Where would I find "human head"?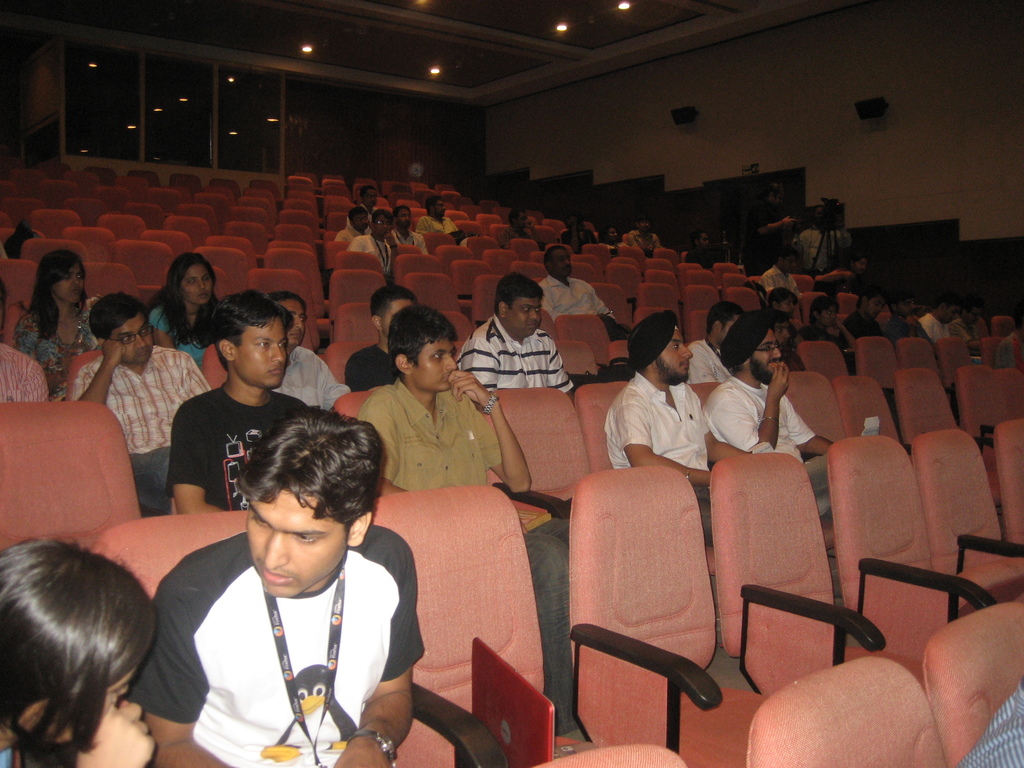
At 957, 300, 984, 328.
